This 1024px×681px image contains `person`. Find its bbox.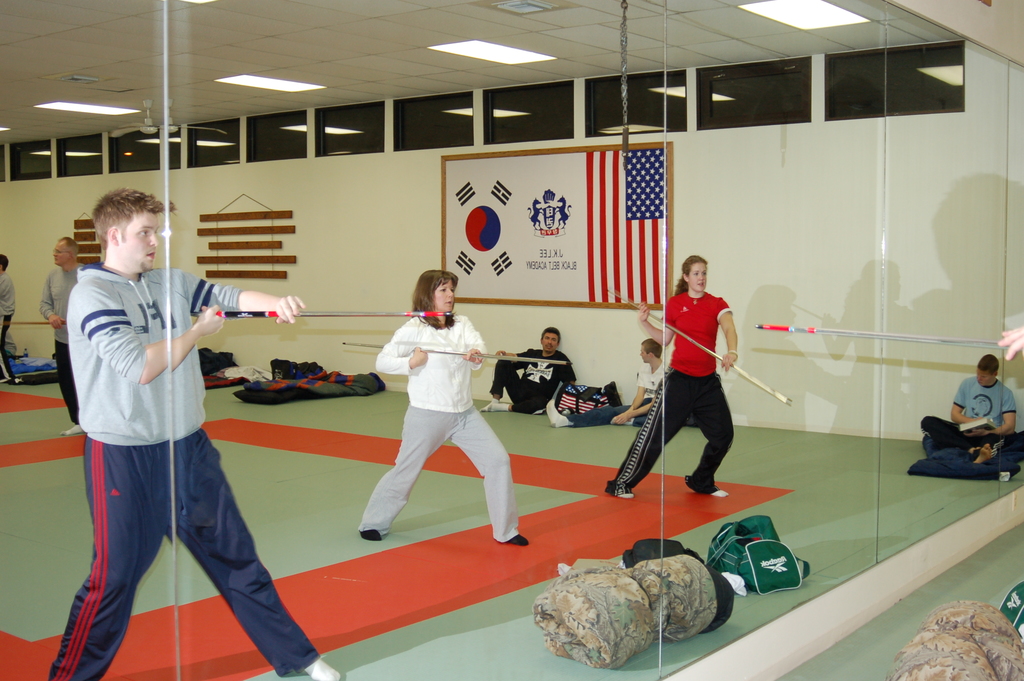
locate(0, 250, 19, 382).
